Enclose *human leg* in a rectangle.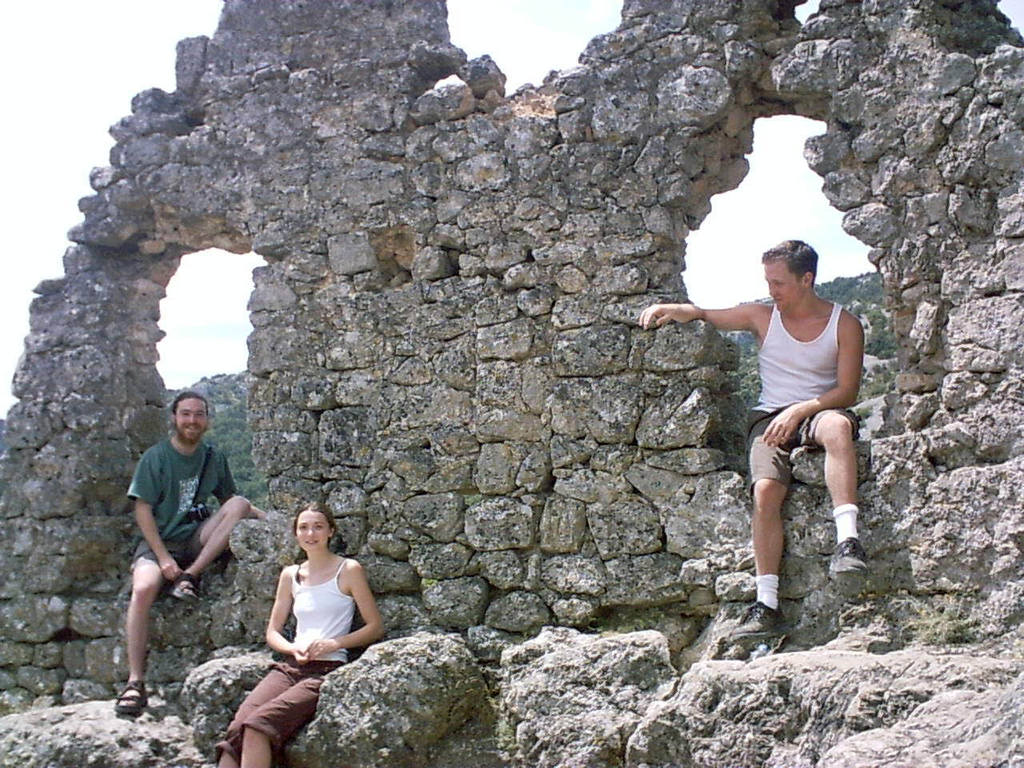
detection(118, 547, 165, 718).
